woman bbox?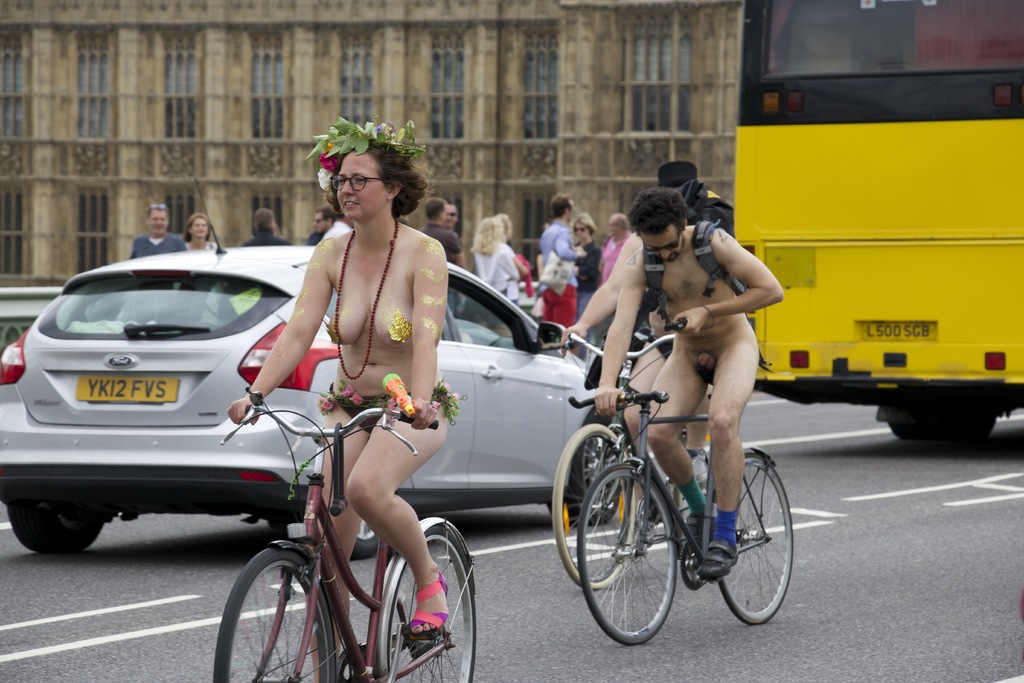
<box>570,210,605,324</box>
